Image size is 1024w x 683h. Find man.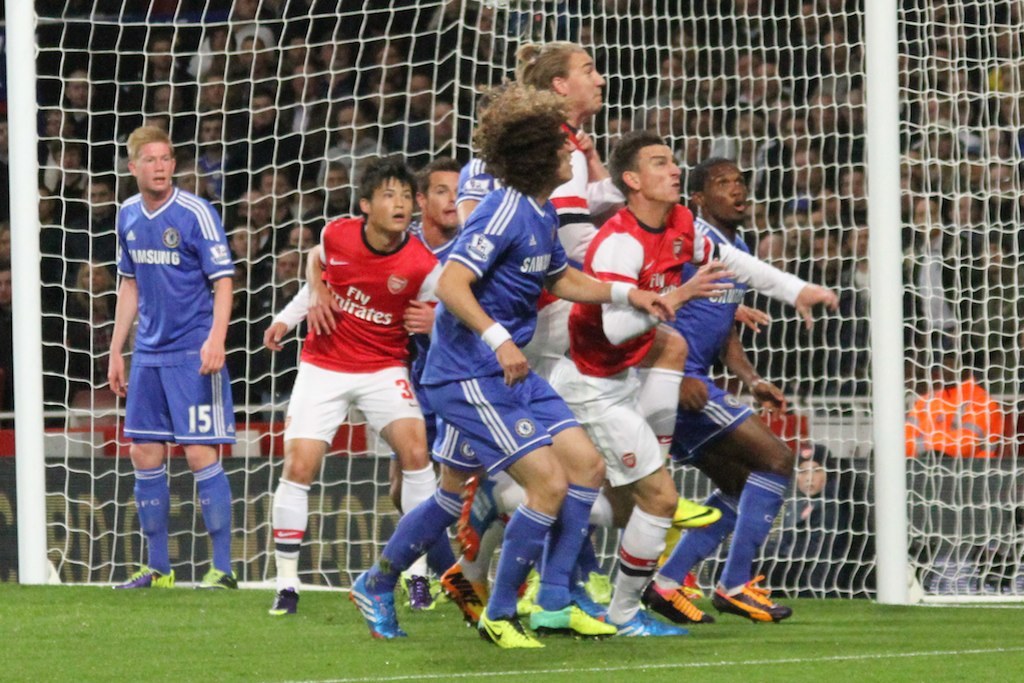
[102, 126, 243, 591].
